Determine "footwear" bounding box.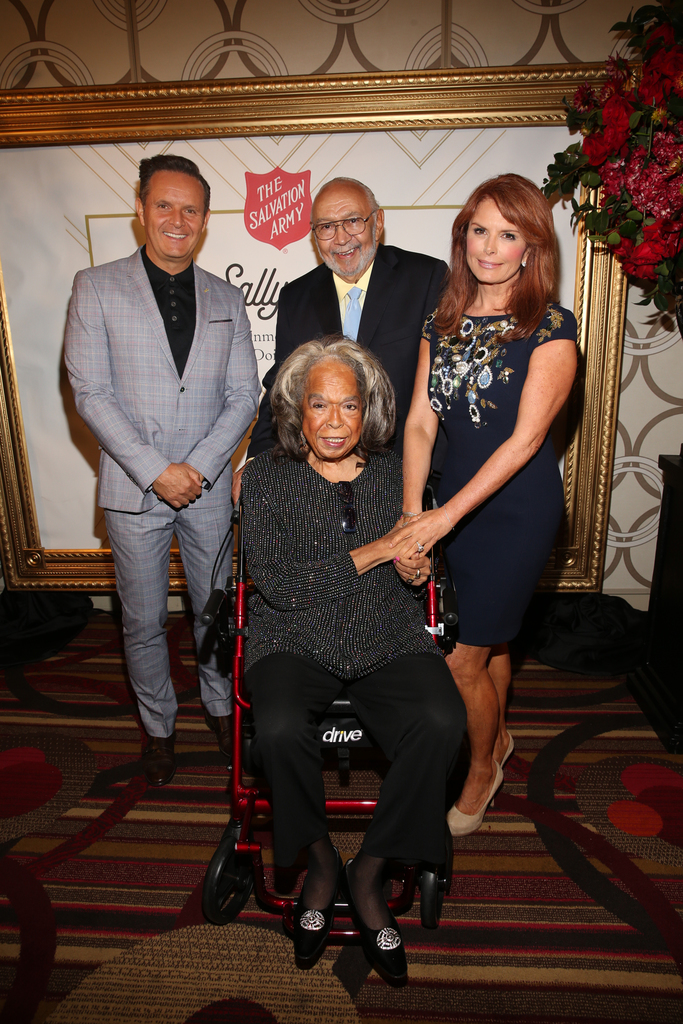
Determined: left=143, top=715, right=171, bottom=794.
